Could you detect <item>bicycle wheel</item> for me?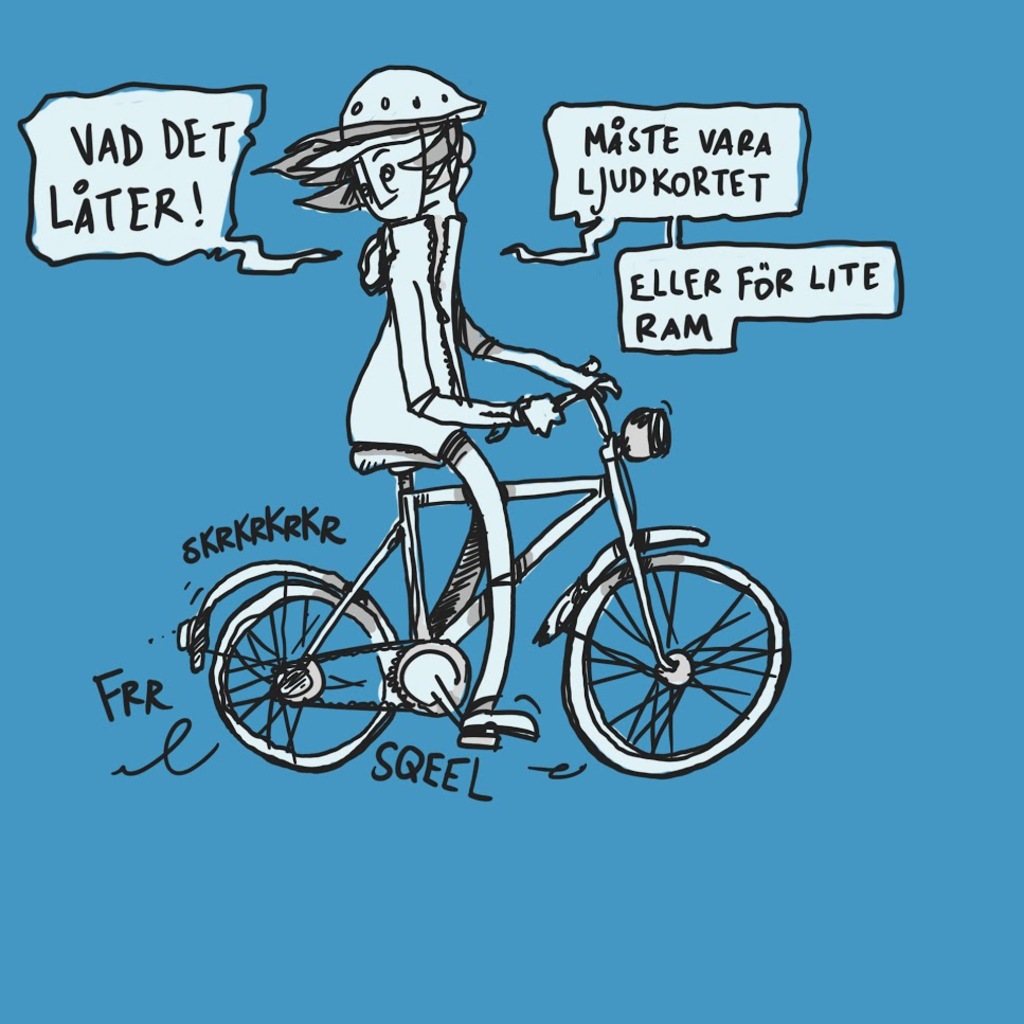
Detection result: <region>549, 550, 767, 787</region>.
